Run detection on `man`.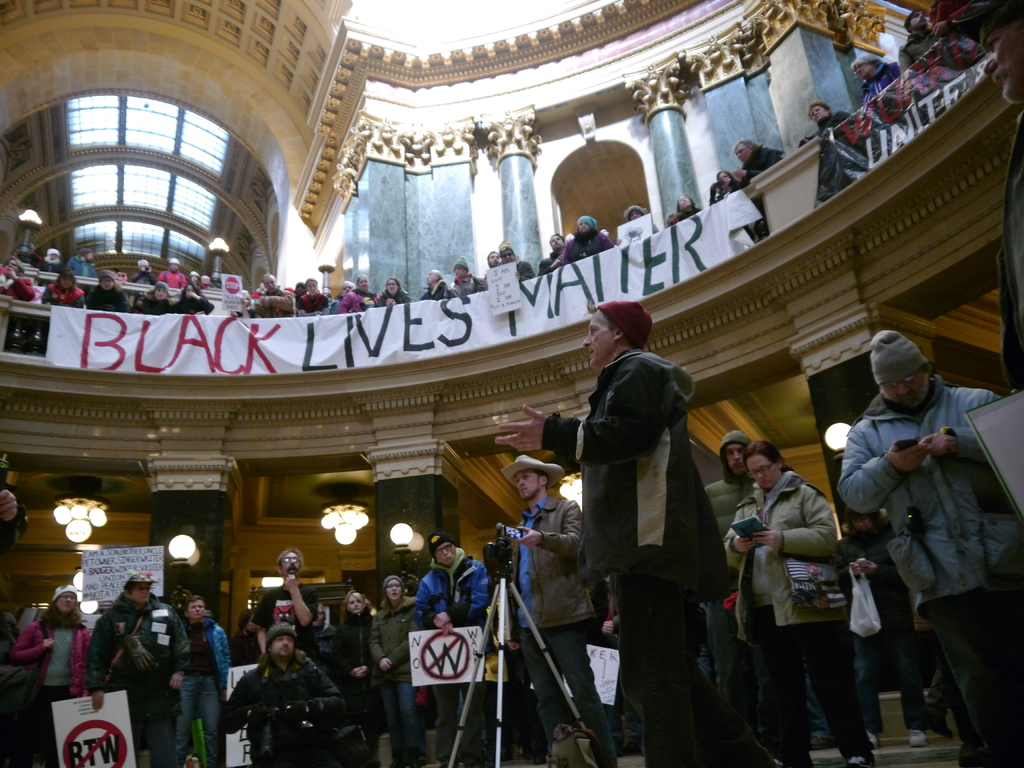
Result: bbox=(733, 138, 786, 189).
